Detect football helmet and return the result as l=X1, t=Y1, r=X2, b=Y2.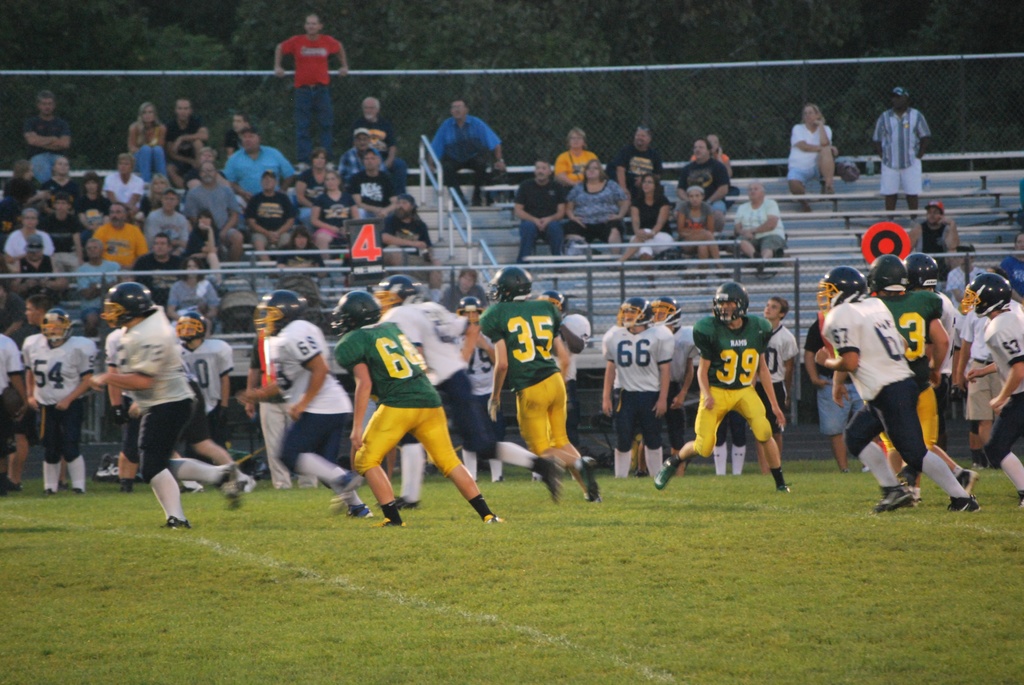
l=538, t=288, r=568, b=316.
